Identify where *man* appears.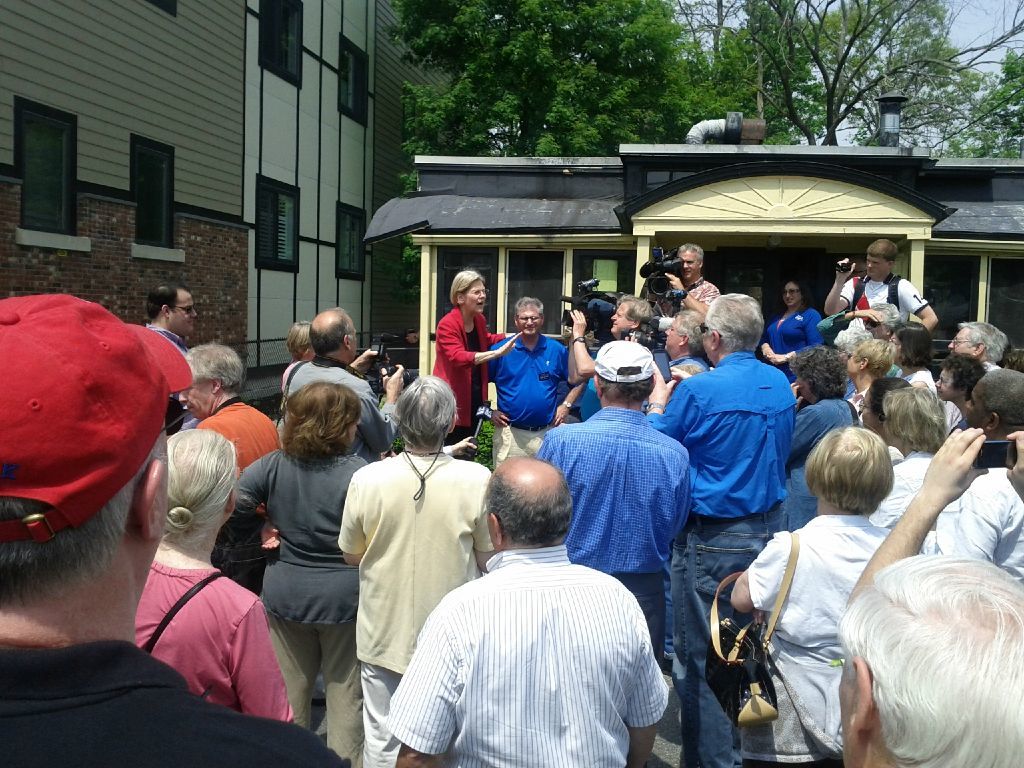
Appears at Rect(839, 554, 1023, 767).
